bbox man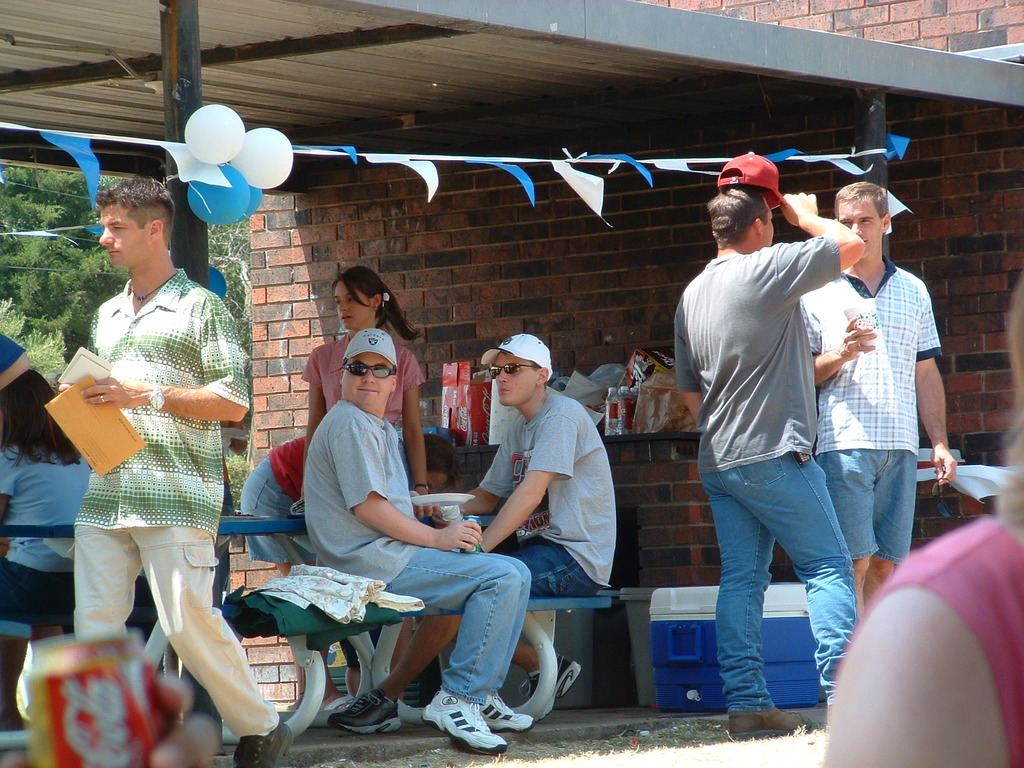
x1=666 y1=166 x2=900 y2=740
